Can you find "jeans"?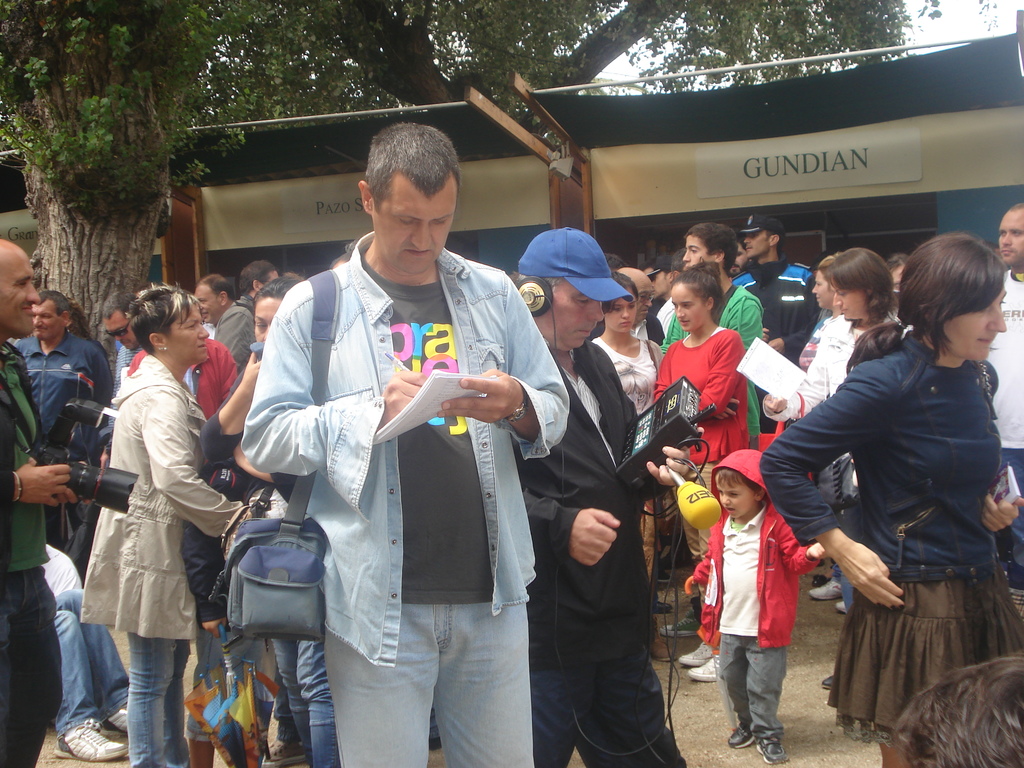
Yes, bounding box: l=1000, t=451, r=1023, b=568.
